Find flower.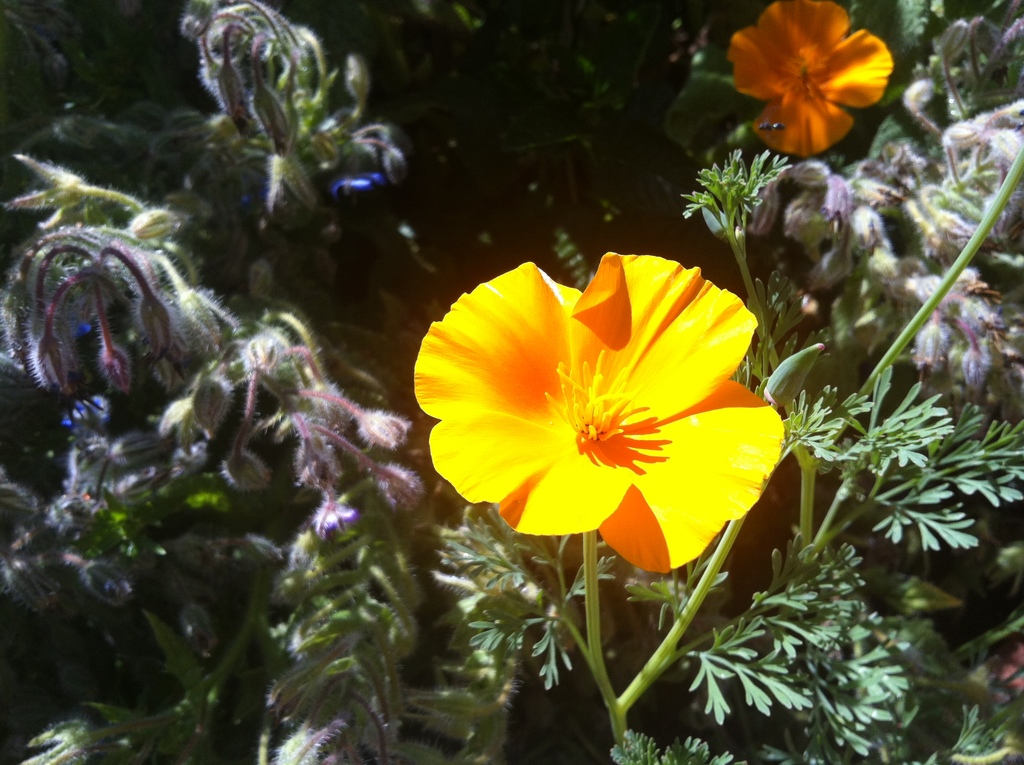
413, 250, 784, 576.
